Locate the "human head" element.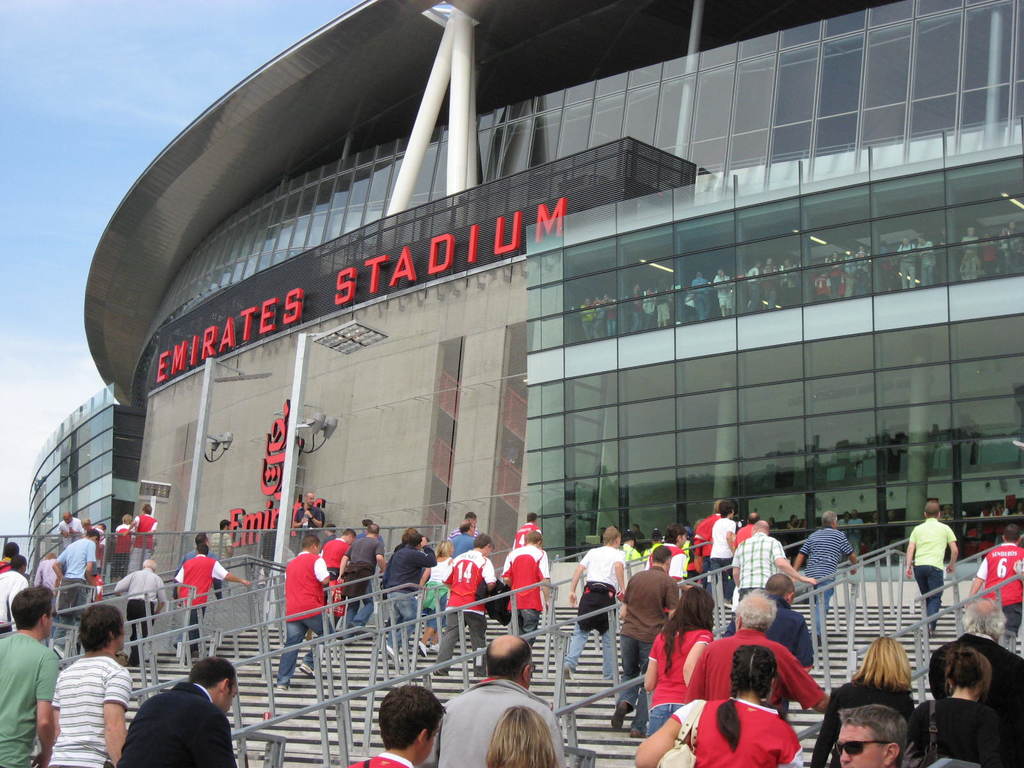
Element bbox: l=80, t=516, r=91, b=529.
